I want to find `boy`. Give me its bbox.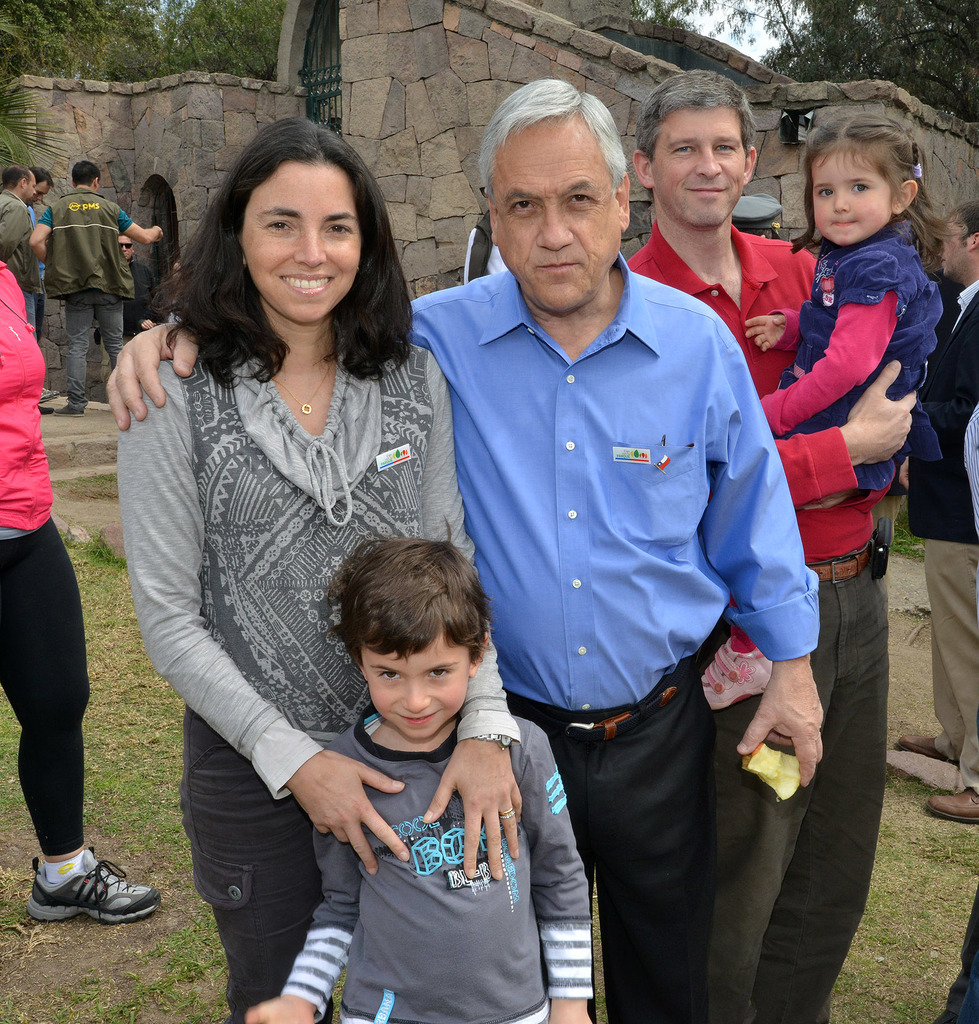
(242, 531, 610, 1023).
